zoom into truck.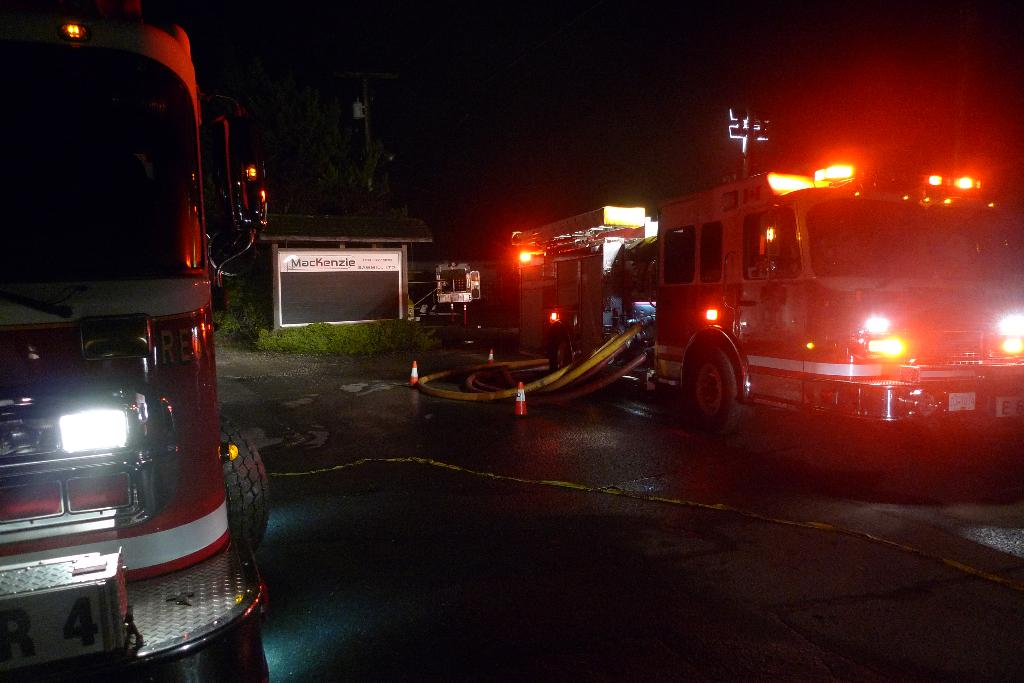
Zoom target: bbox=(5, 0, 271, 682).
